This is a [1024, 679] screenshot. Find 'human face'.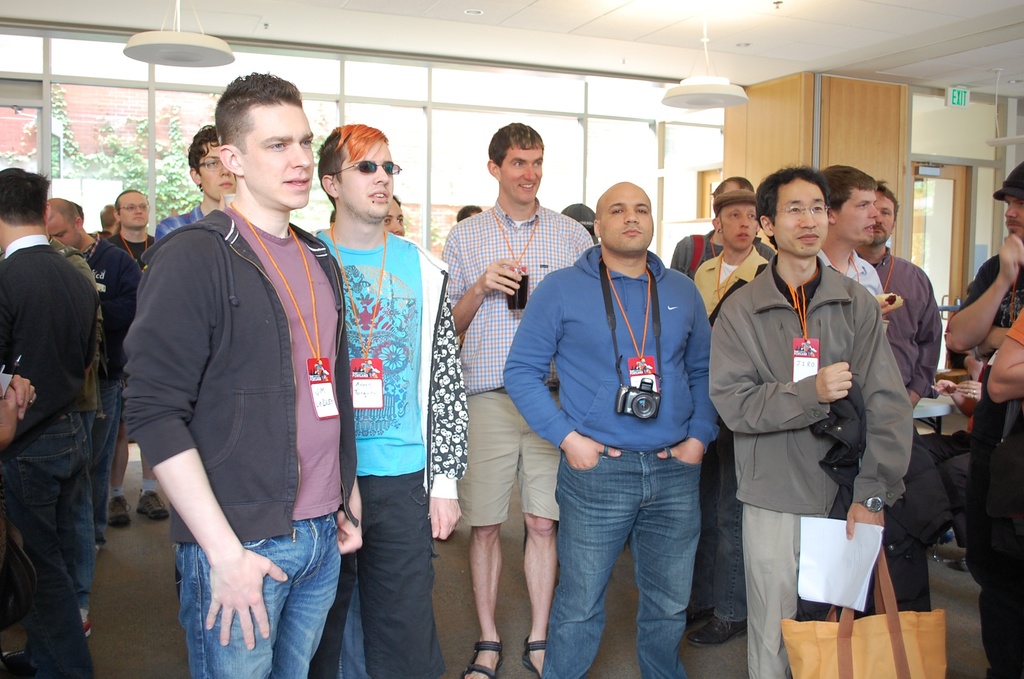
Bounding box: {"x1": 499, "y1": 151, "x2": 543, "y2": 206}.
